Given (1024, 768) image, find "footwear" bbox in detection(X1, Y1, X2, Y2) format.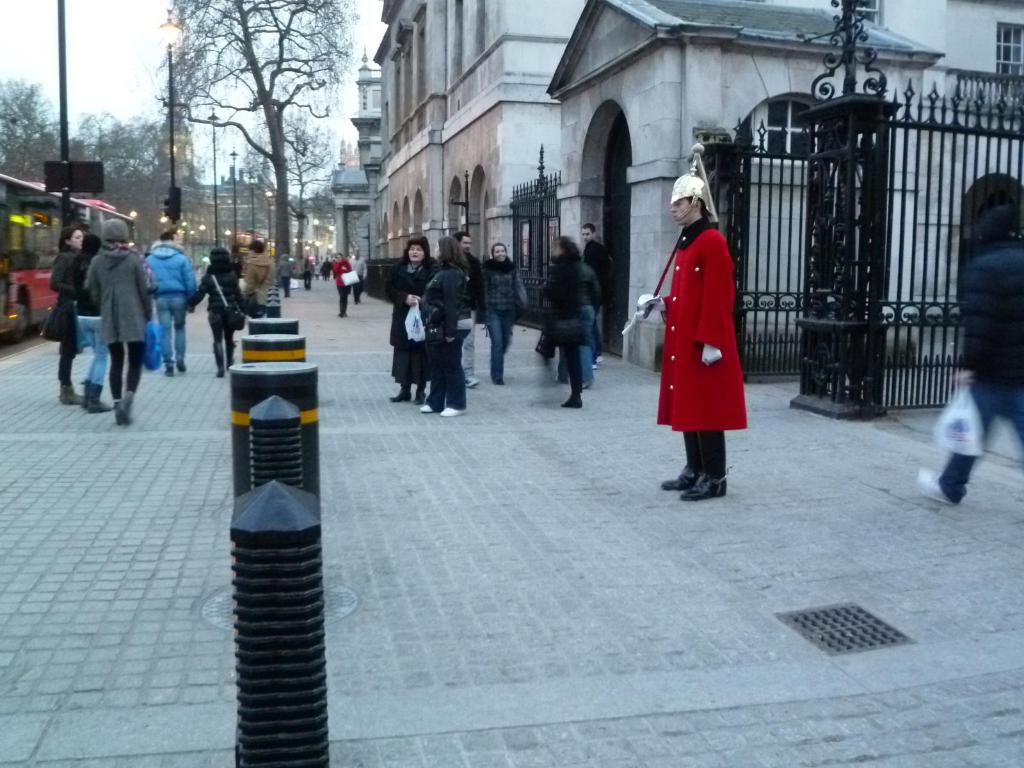
detection(661, 467, 694, 495).
